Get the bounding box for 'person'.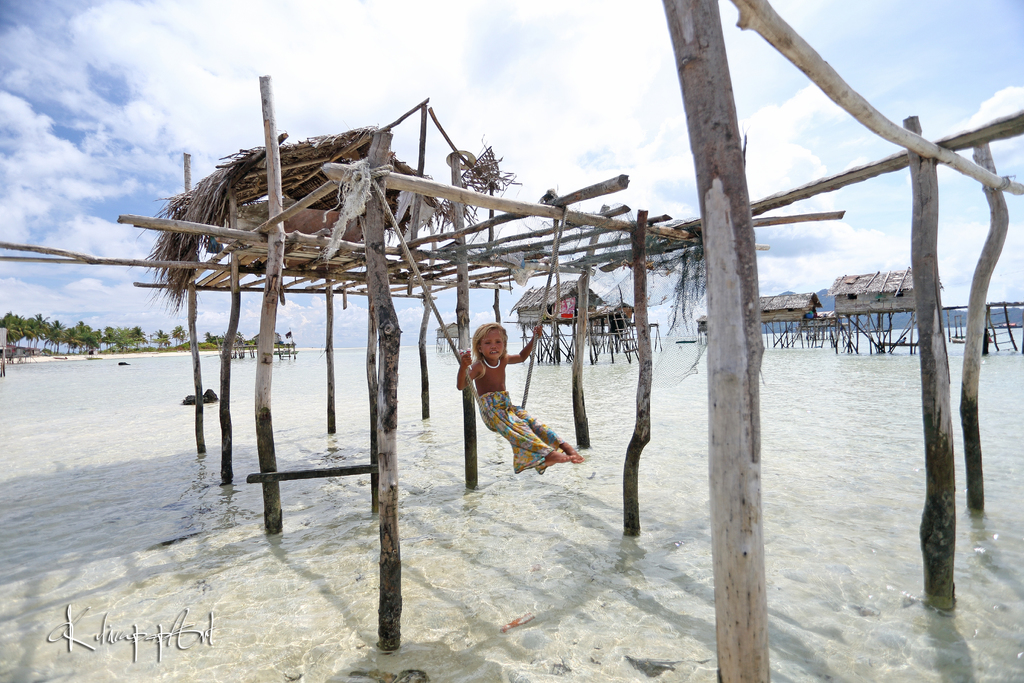
(455,313,560,498).
